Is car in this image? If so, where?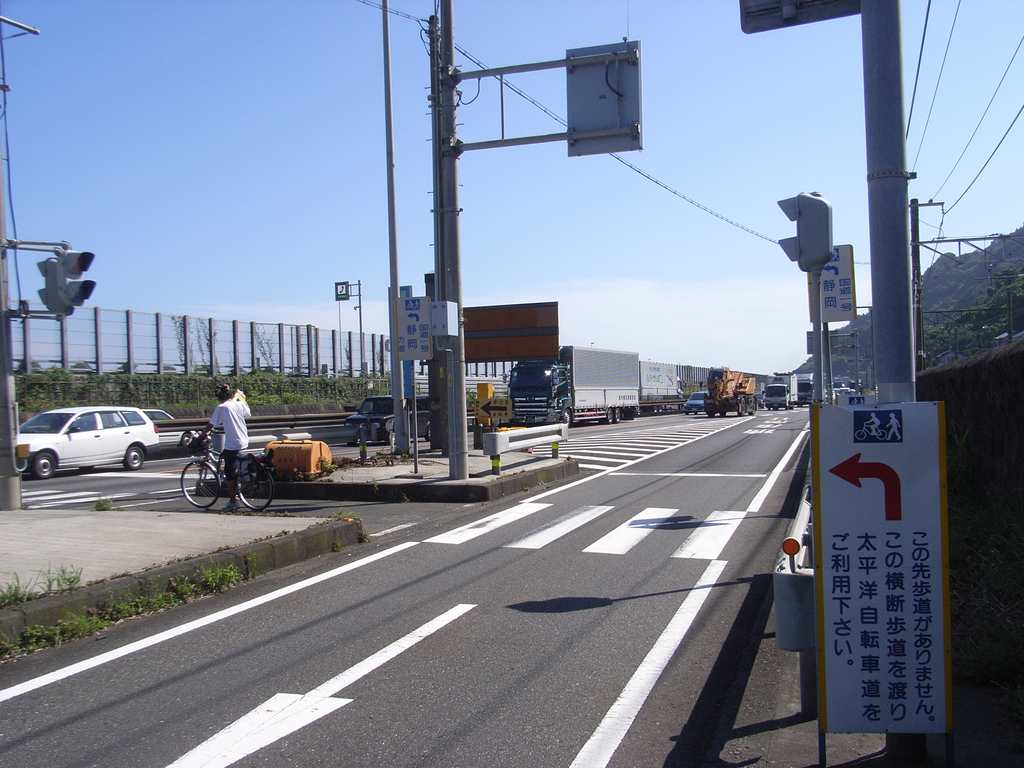
Yes, at bbox(13, 405, 158, 479).
